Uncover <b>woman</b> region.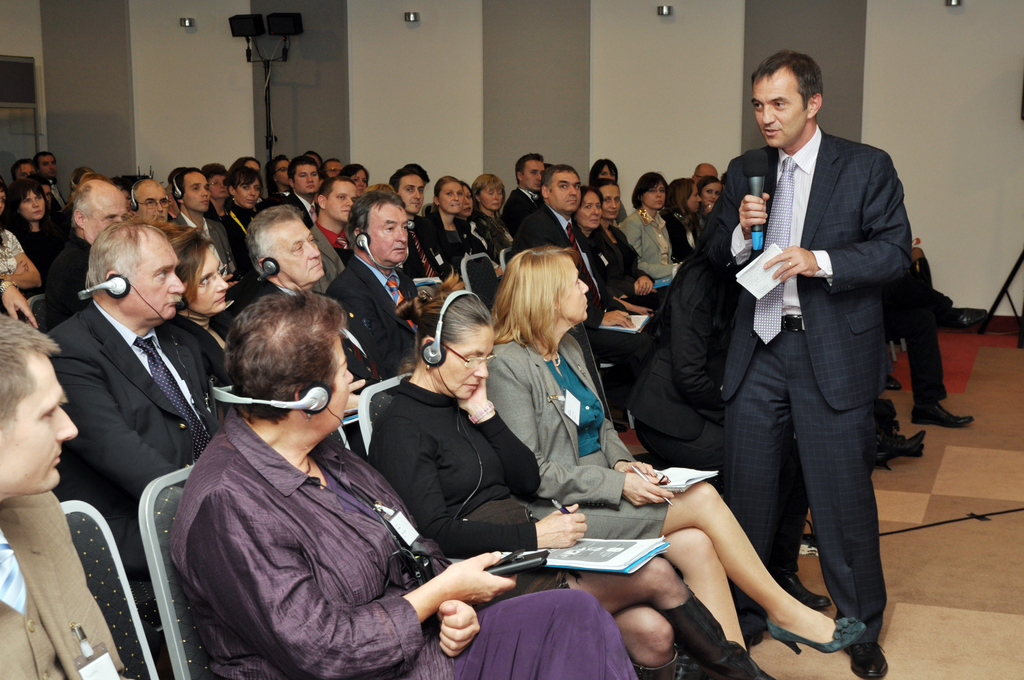
Uncovered: (227, 167, 274, 289).
